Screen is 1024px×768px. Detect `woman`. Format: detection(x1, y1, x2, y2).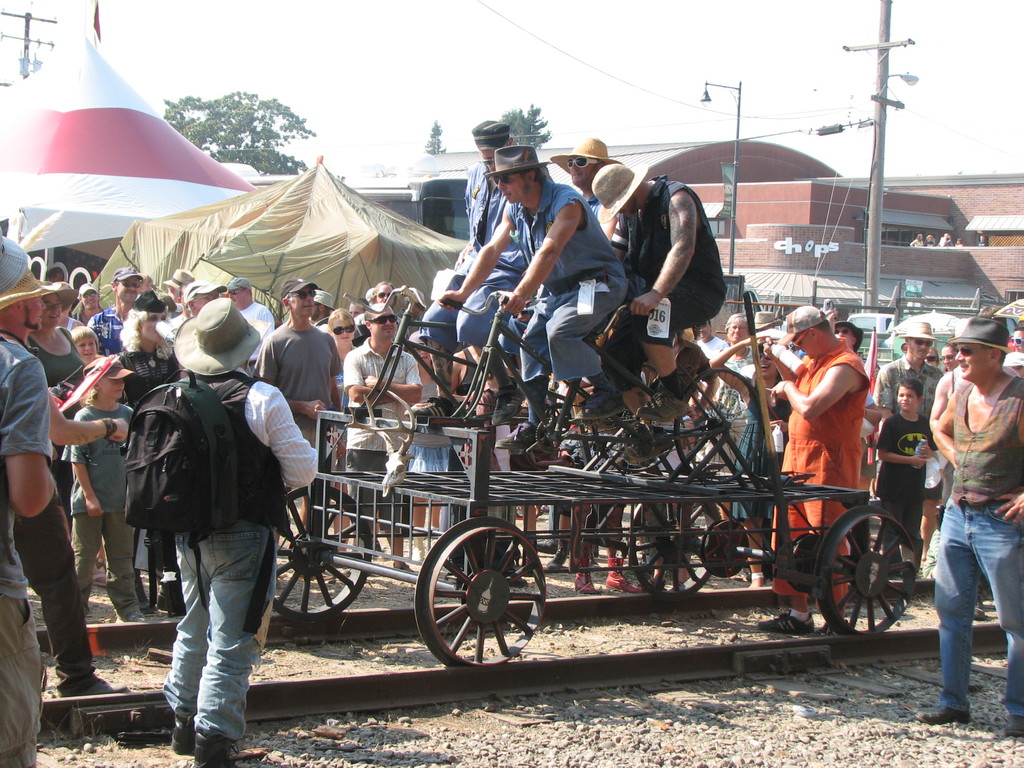
detection(707, 319, 764, 463).
